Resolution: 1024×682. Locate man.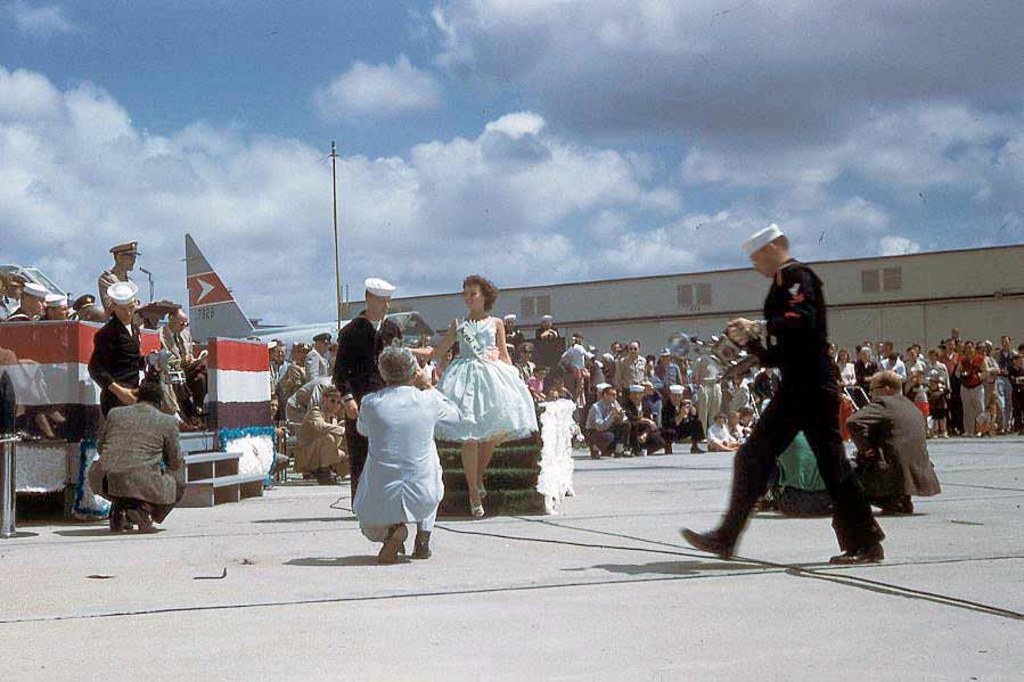
154:306:207:429.
